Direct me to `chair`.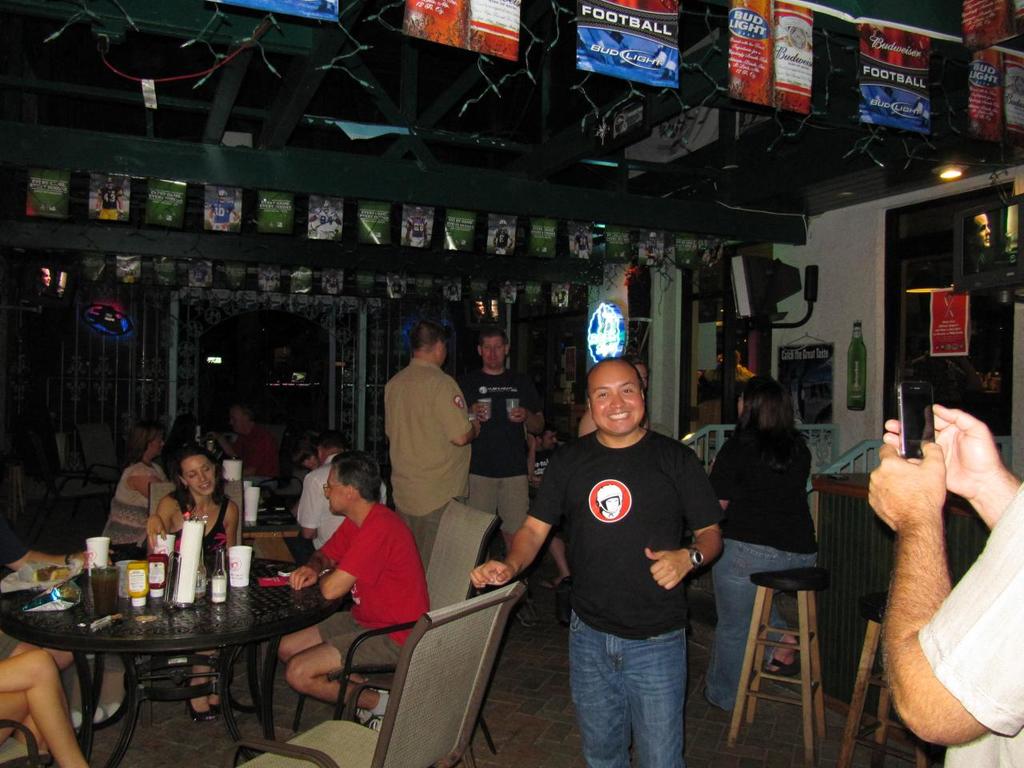
Direction: <region>141, 483, 246, 721</region>.
